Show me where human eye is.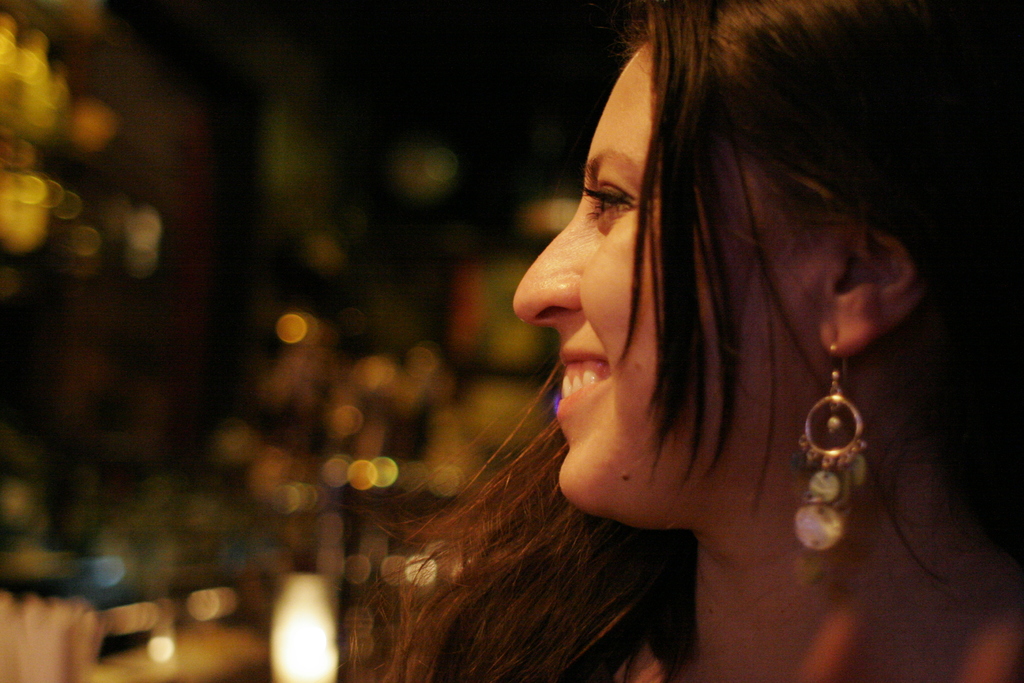
human eye is at bbox=[579, 159, 660, 233].
